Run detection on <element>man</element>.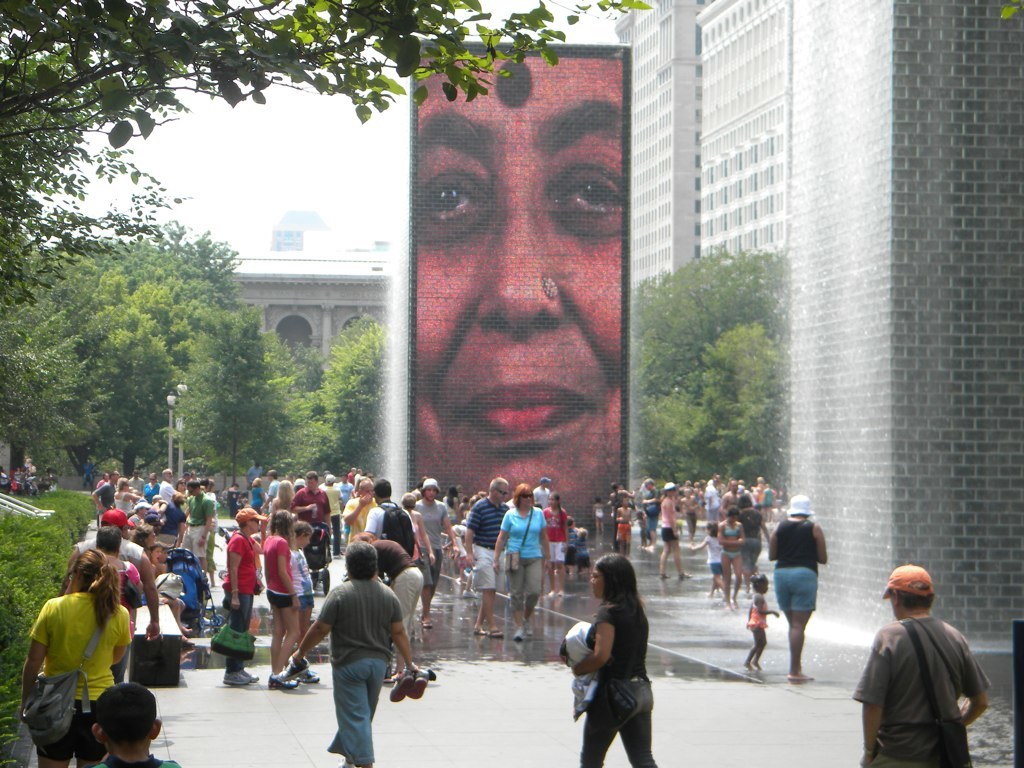
Result: (865,571,997,767).
